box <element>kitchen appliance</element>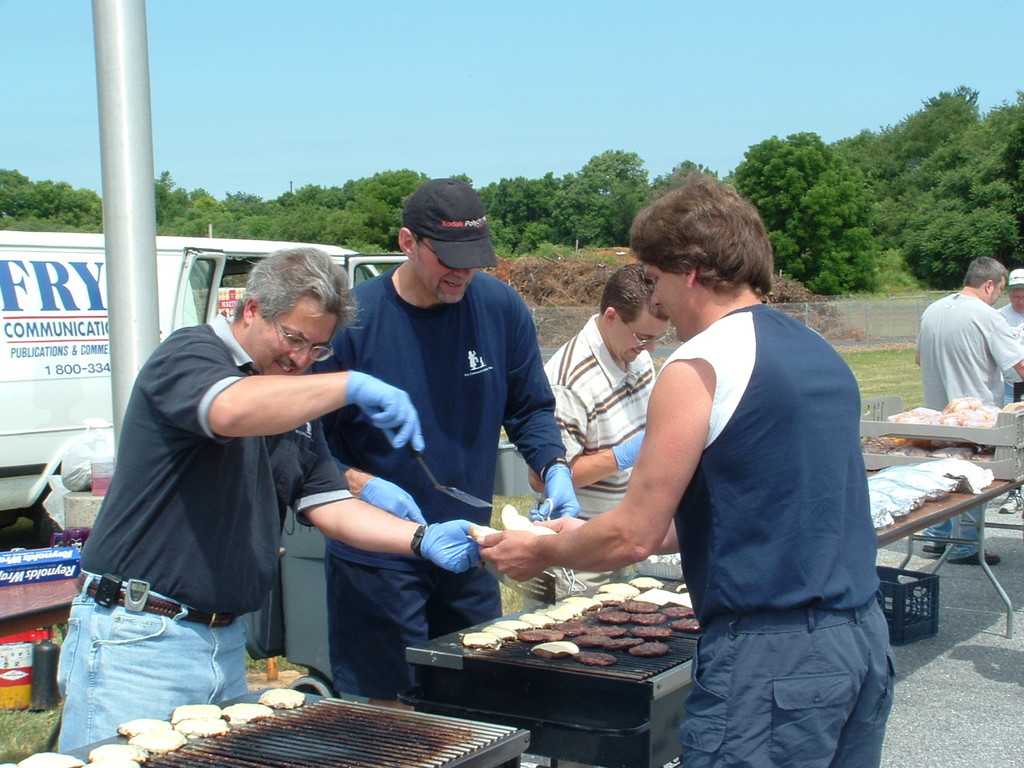
[852,414,1023,482]
